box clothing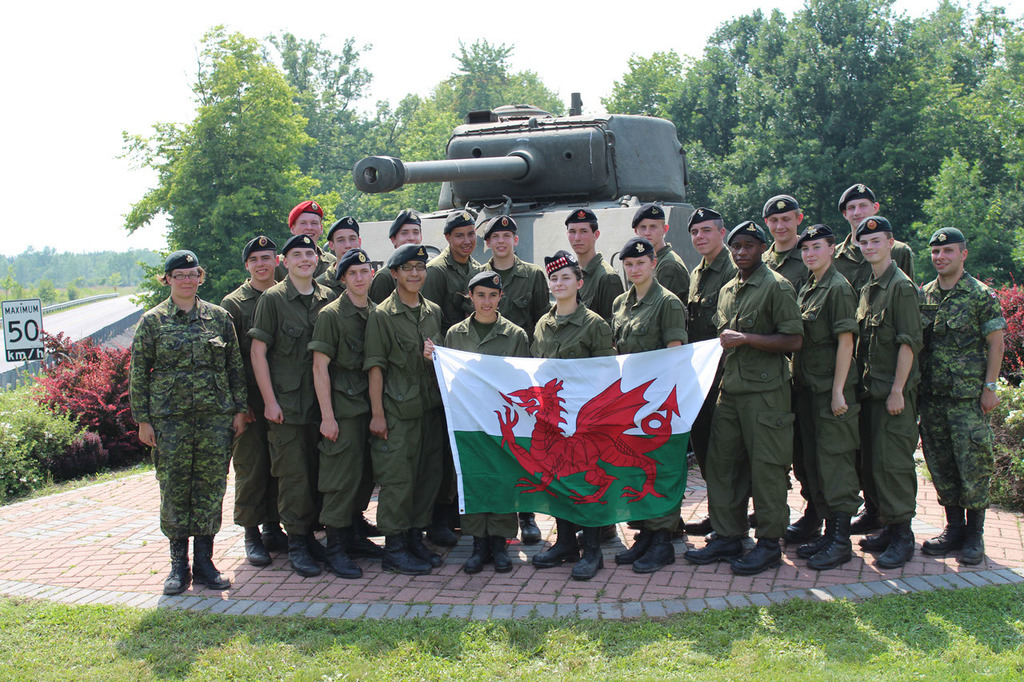
(906,273,1016,515)
